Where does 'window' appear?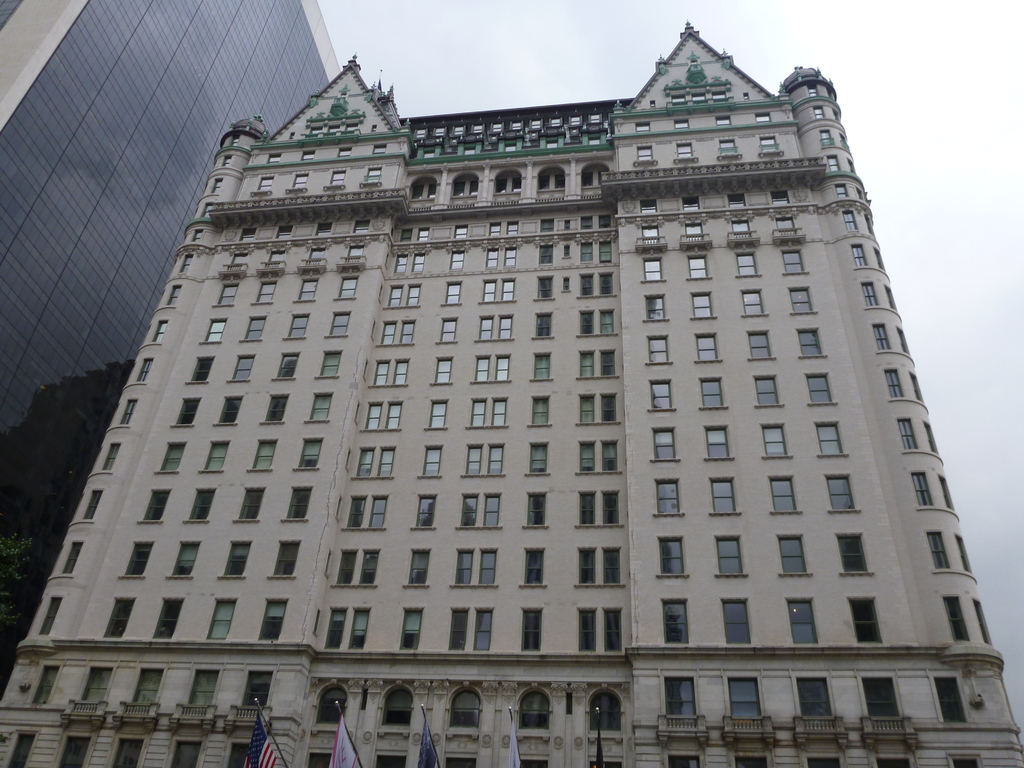
Appears at box=[806, 754, 844, 767].
